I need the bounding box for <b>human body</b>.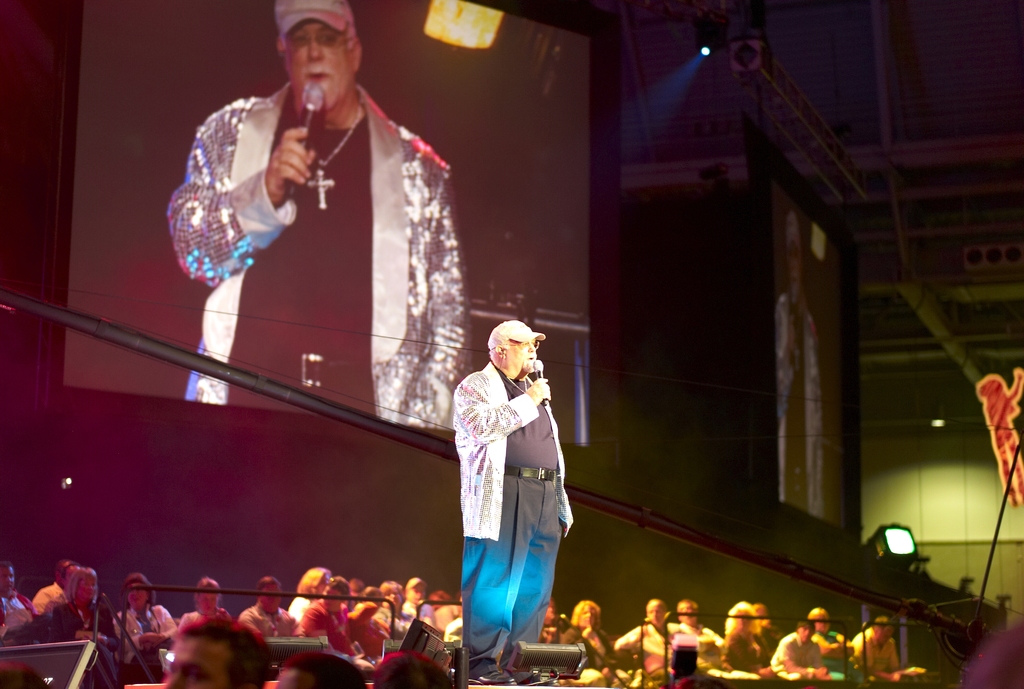
Here it is: 182/15/447/460.
